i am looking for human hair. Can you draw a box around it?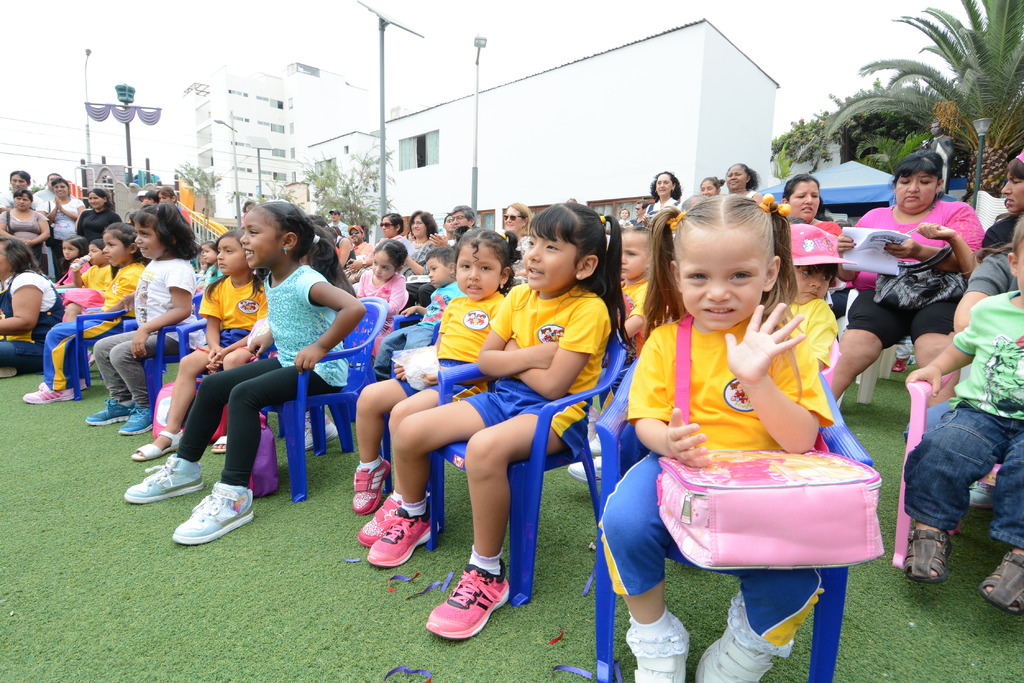
Sure, the bounding box is box=[425, 246, 450, 268].
